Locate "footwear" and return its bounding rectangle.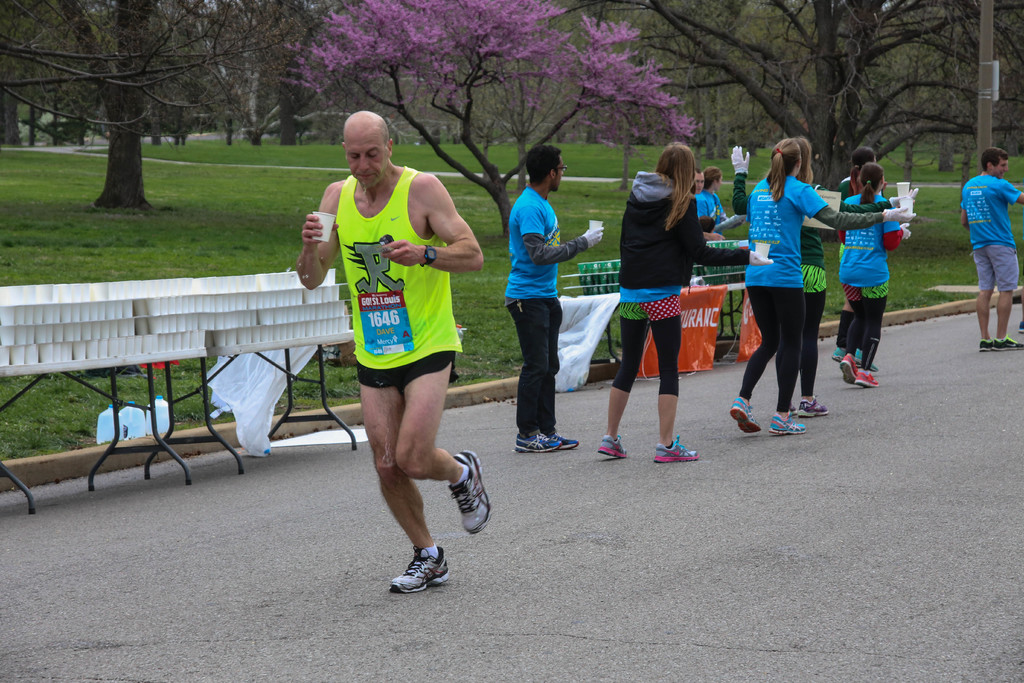
select_region(769, 413, 808, 437).
